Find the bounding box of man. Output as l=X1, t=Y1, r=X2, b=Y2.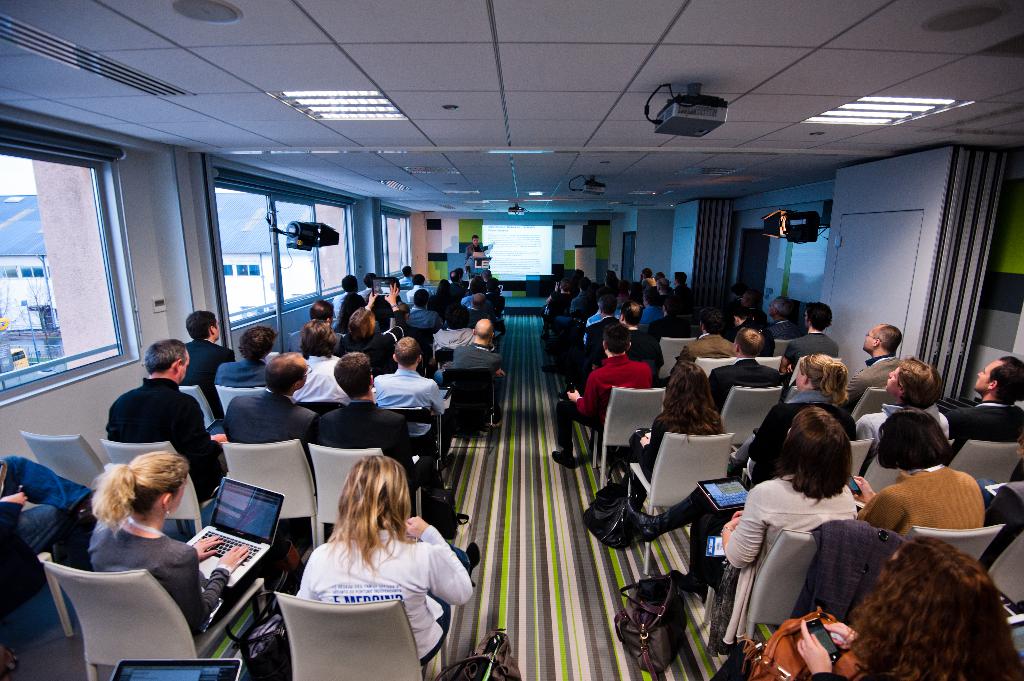
l=451, t=287, r=491, b=314.
